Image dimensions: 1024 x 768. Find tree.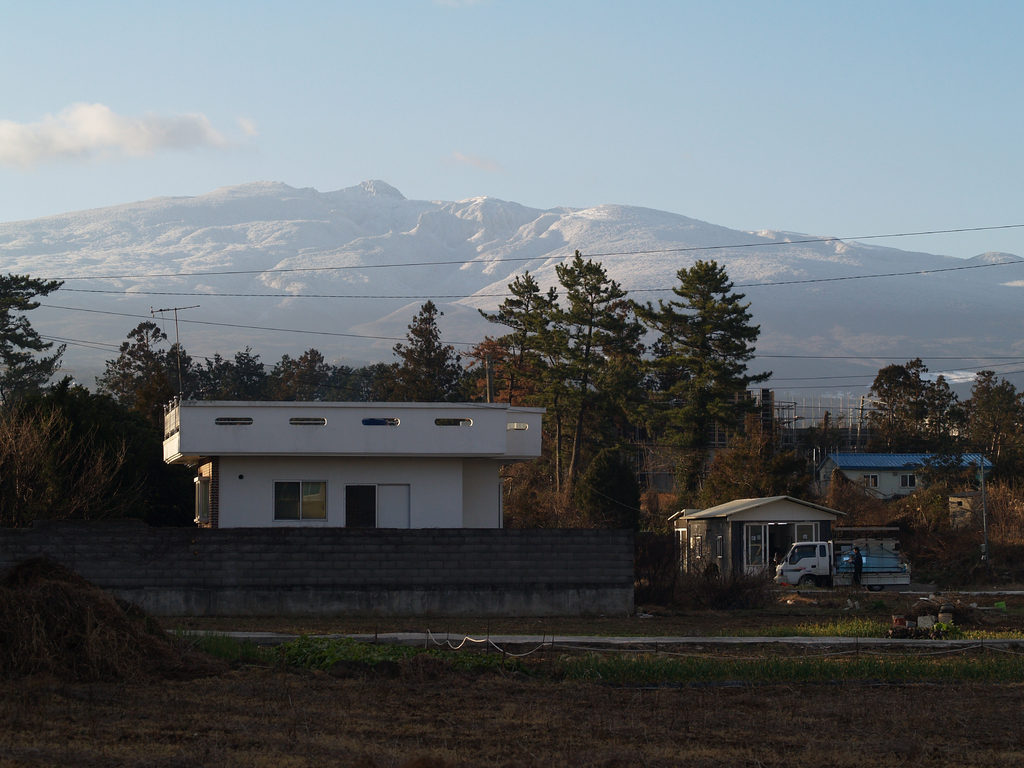
left=394, top=304, right=467, bottom=400.
